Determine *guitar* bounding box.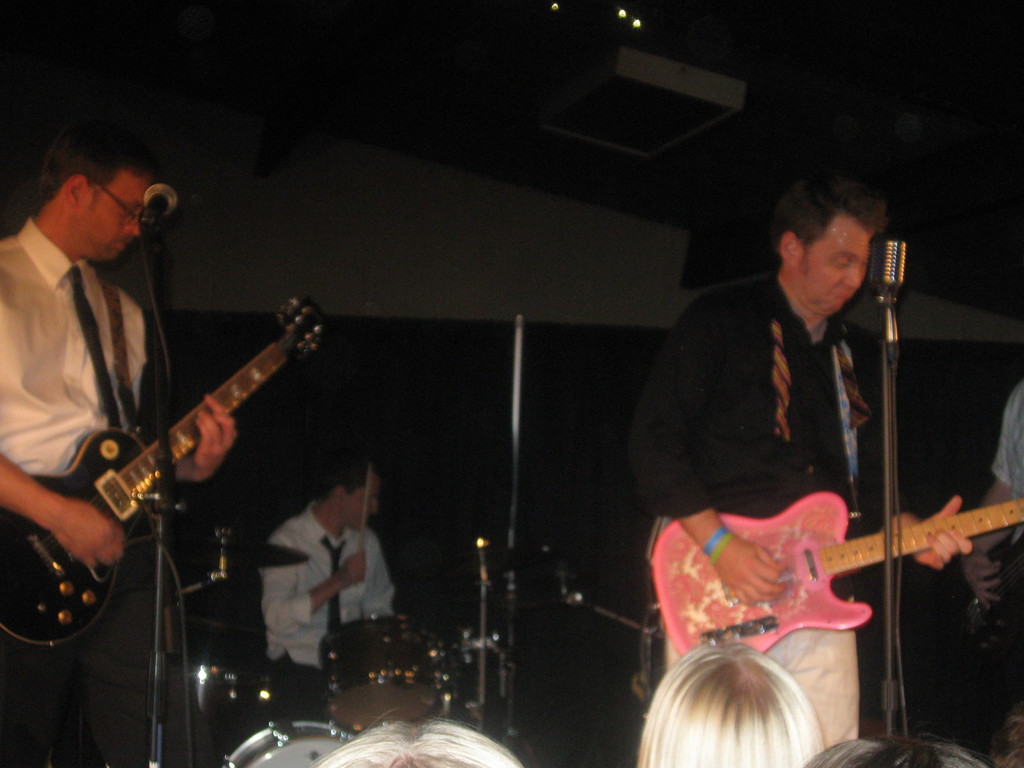
Determined: x1=649 y1=490 x2=1023 y2=657.
